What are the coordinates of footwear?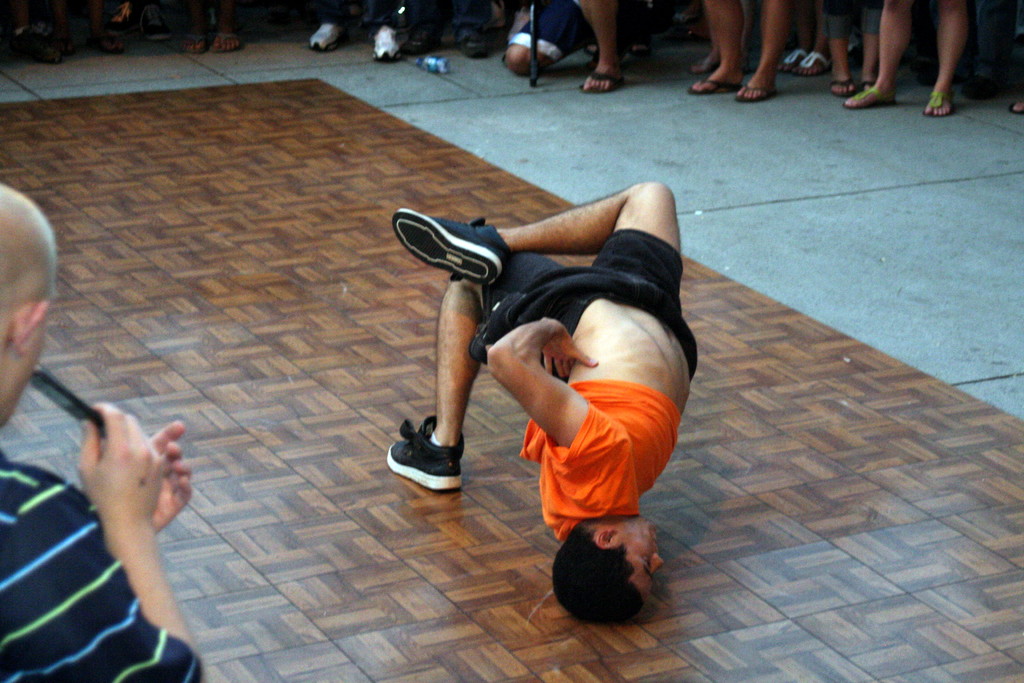
crop(780, 43, 803, 76).
